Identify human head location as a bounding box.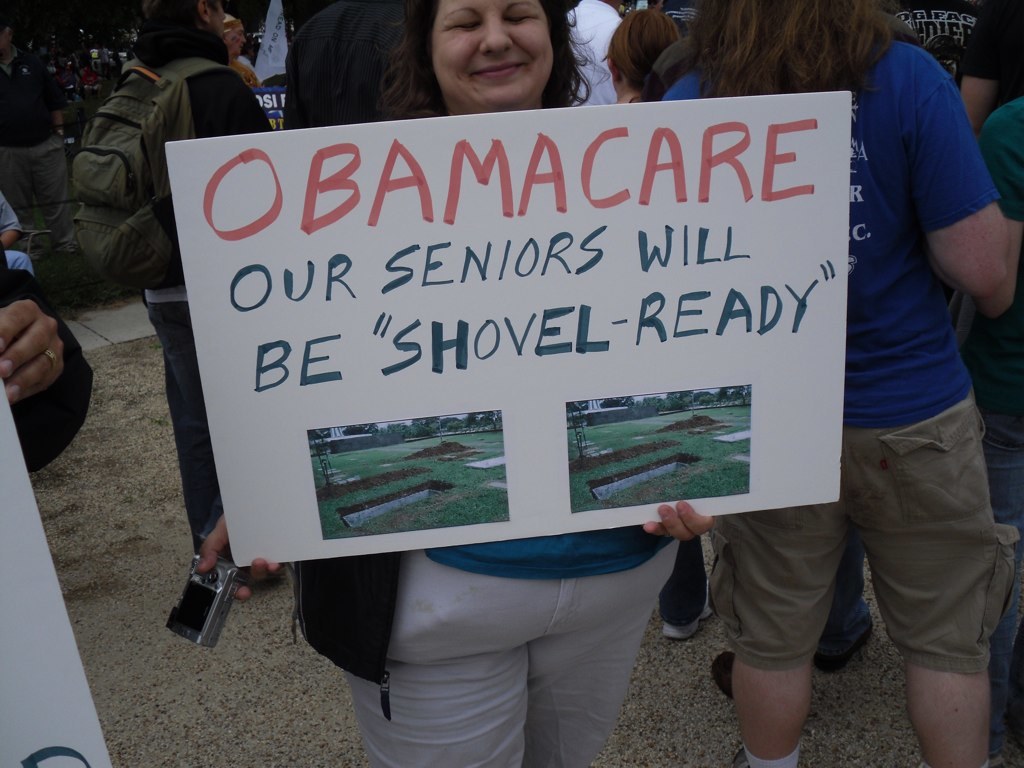
bbox=(690, 0, 894, 92).
